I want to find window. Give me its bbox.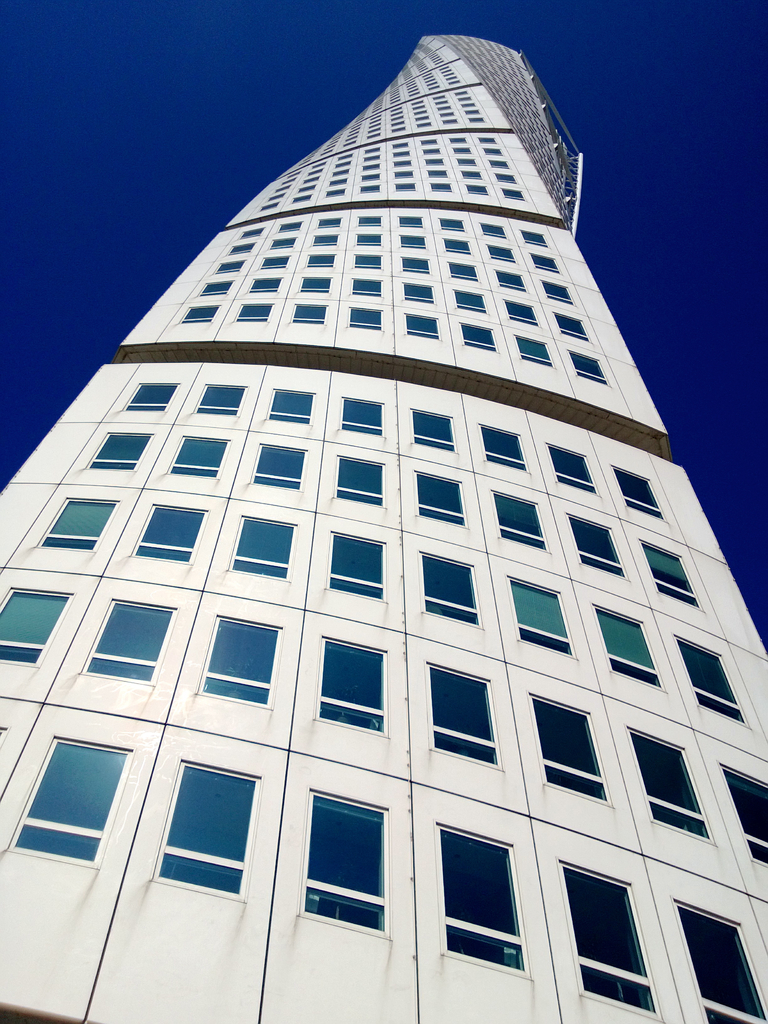
bbox=(529, 693, 611, 800).
